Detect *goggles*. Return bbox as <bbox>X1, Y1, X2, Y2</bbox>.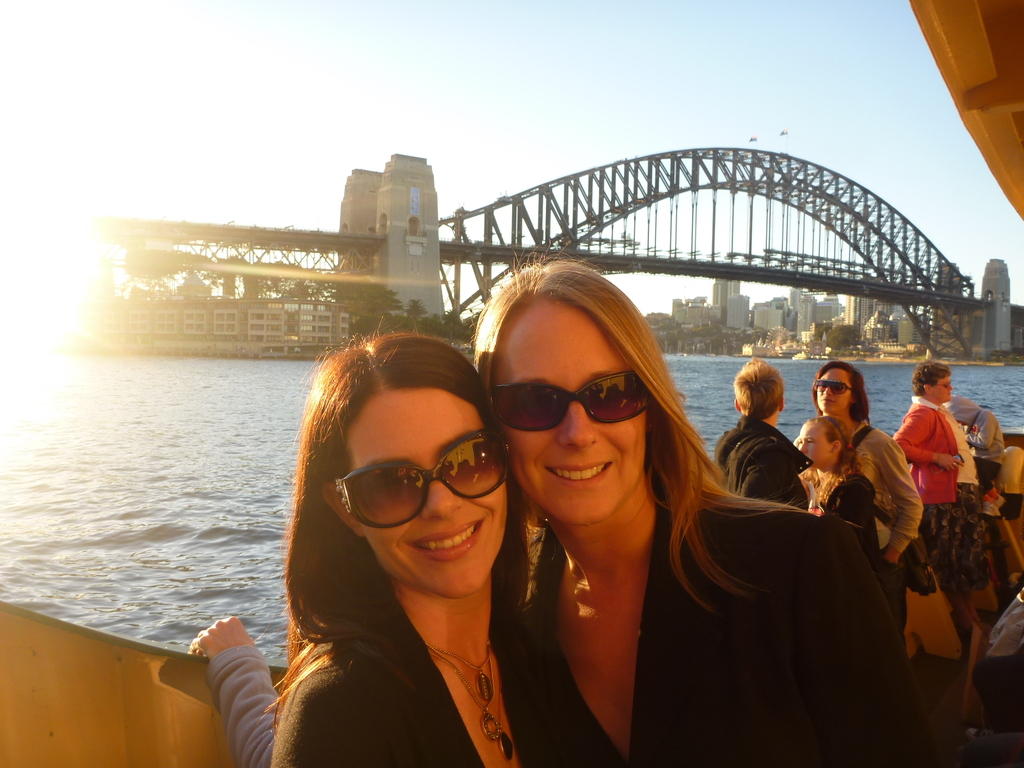
<bbox>816, 379, 848, 401</bbox>.
